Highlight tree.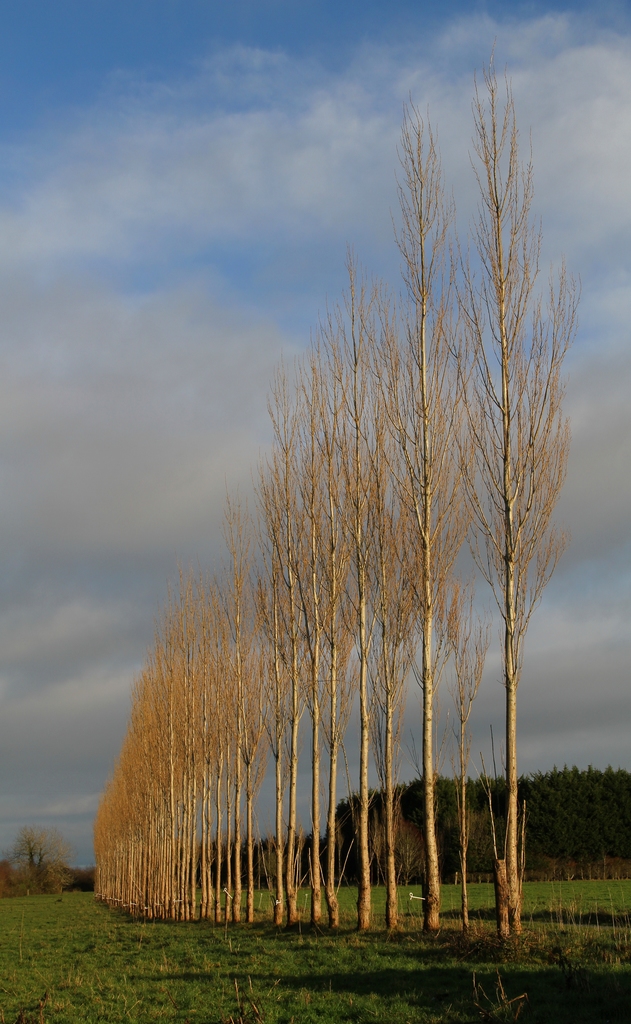
Highlighted region: (342,753,630,882).
